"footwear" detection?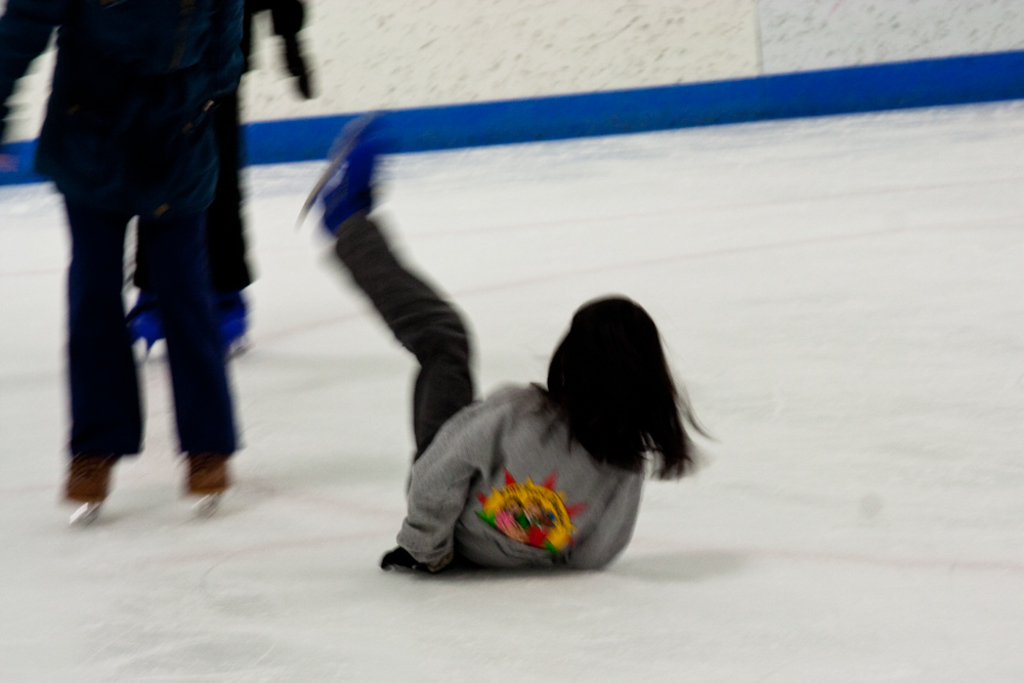
detection(58, 455, 110, 498)
